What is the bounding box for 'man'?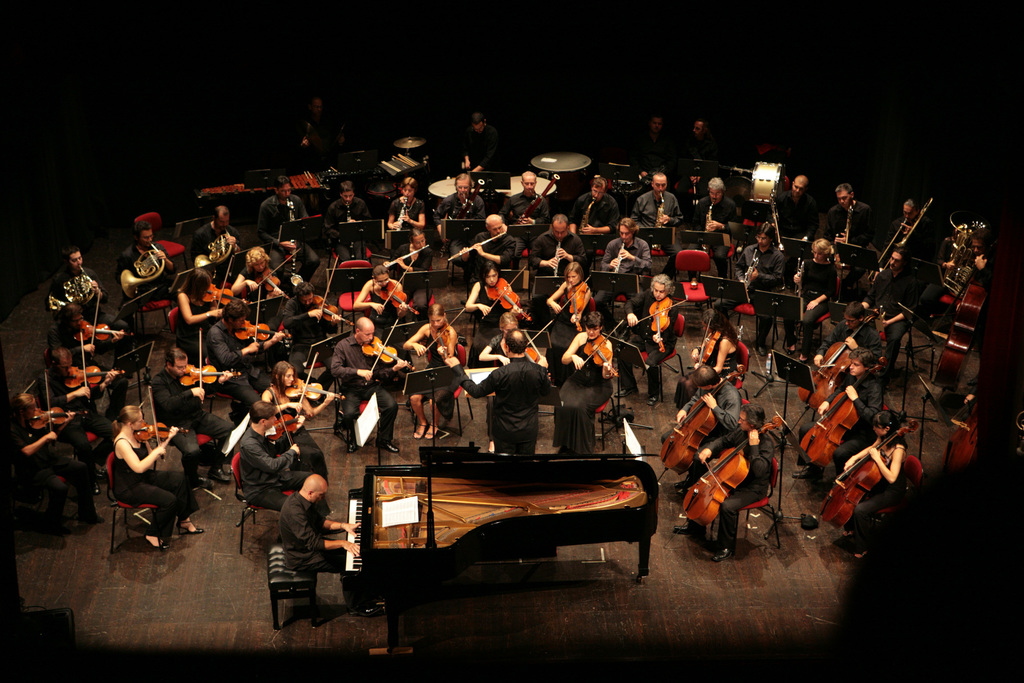
rect(631, 170, 684, 277).
